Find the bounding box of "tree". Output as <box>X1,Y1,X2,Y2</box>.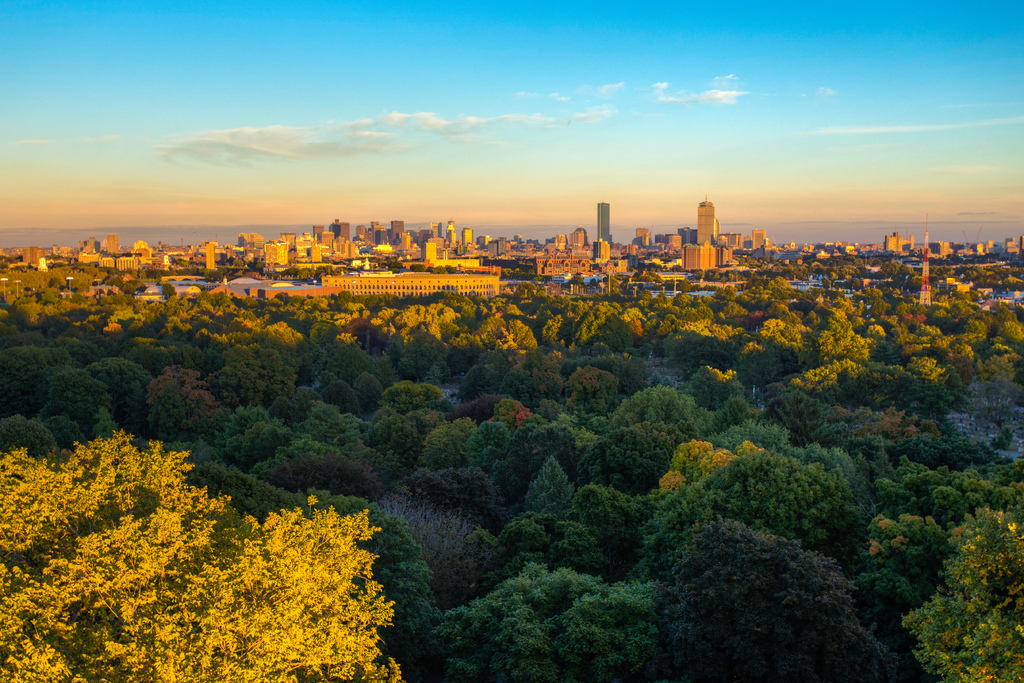
<box>566,298,645,354</box>.
